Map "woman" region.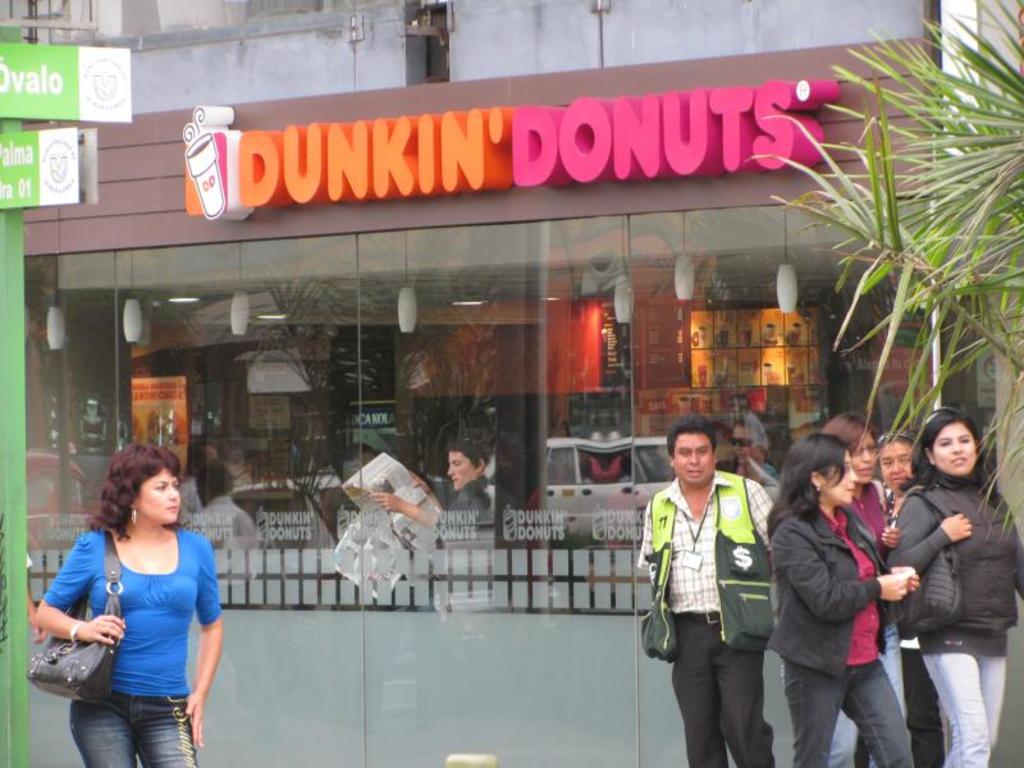
Mapped to <bbox>884, 403, 1023, 767</bbox>.
